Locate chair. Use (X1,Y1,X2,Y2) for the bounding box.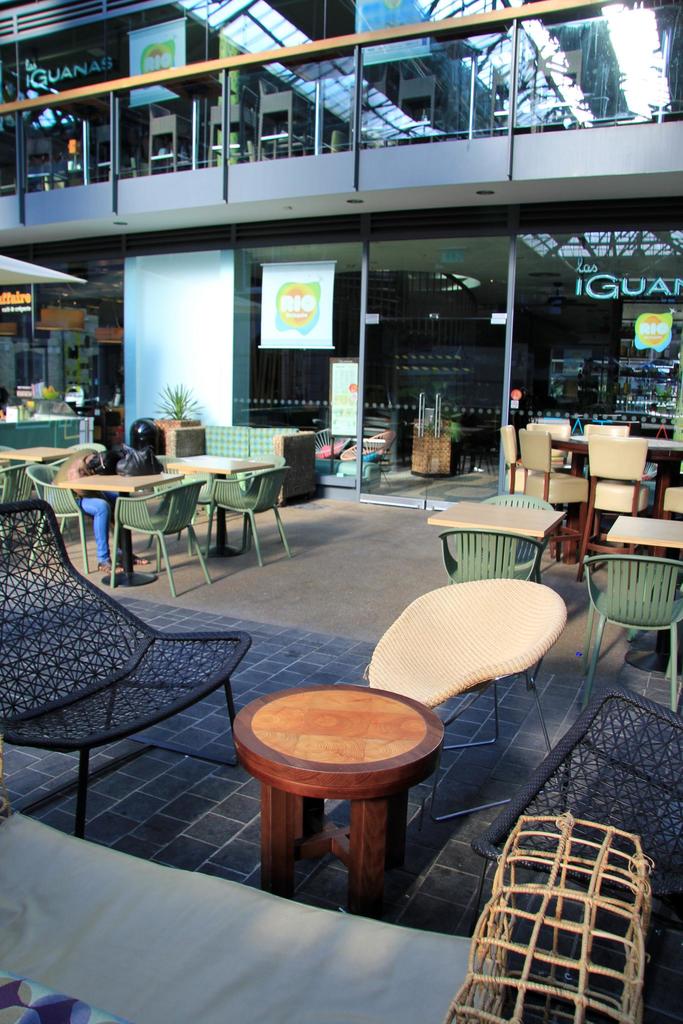
(515,428,589,559).
